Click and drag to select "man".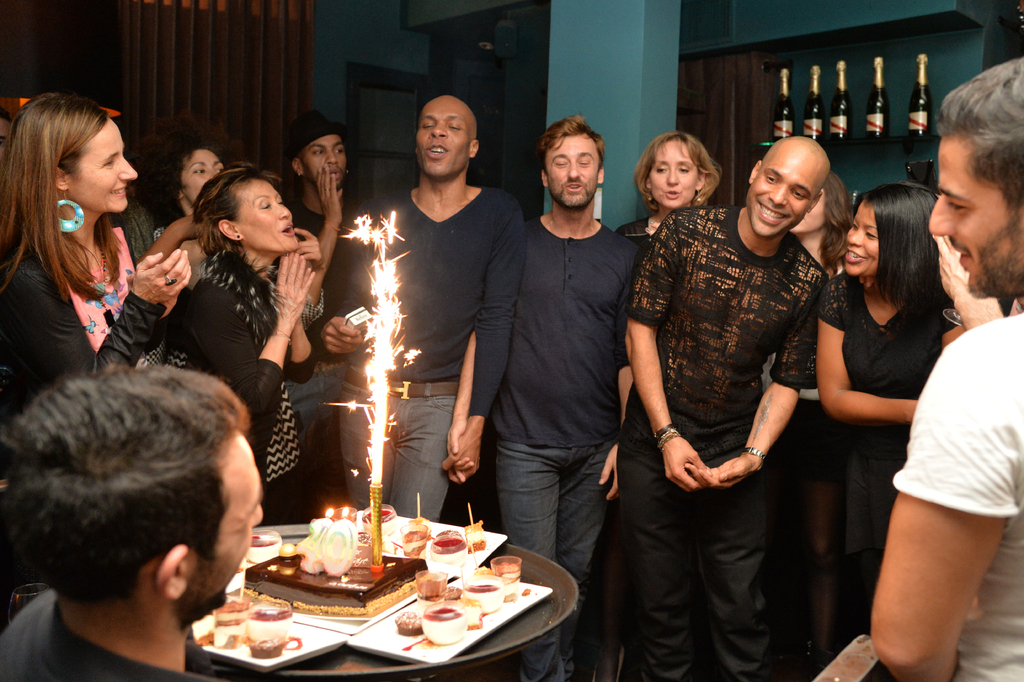
Selection: locate(869, 55, 1023, 681).
